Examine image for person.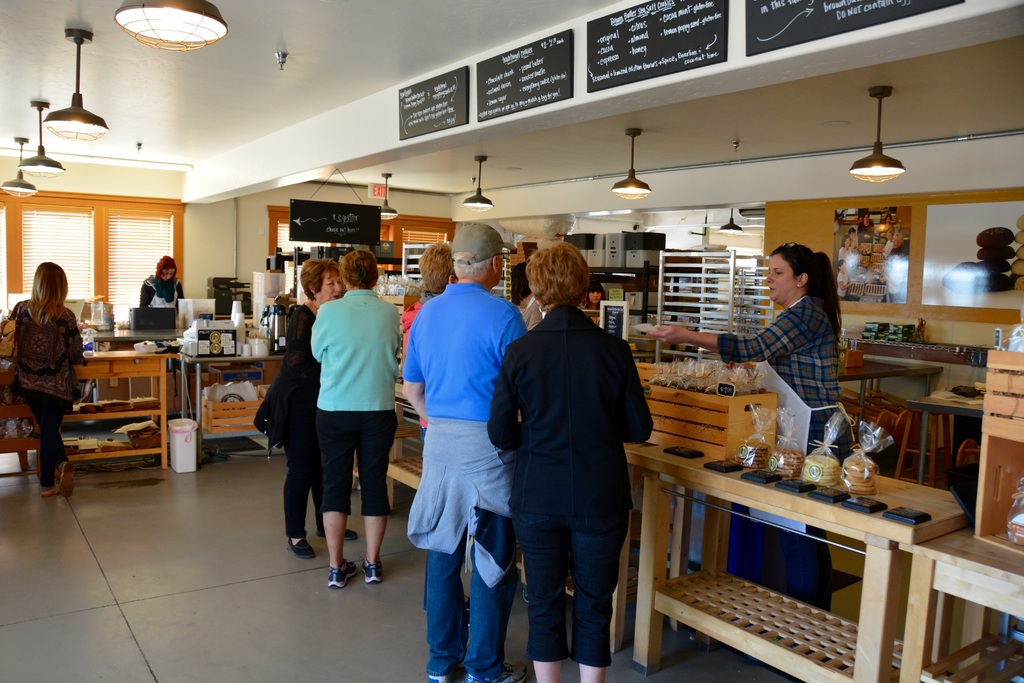
Examination result: {"left": 400, "top": 220, "right": 529, "bottom": 682}.
